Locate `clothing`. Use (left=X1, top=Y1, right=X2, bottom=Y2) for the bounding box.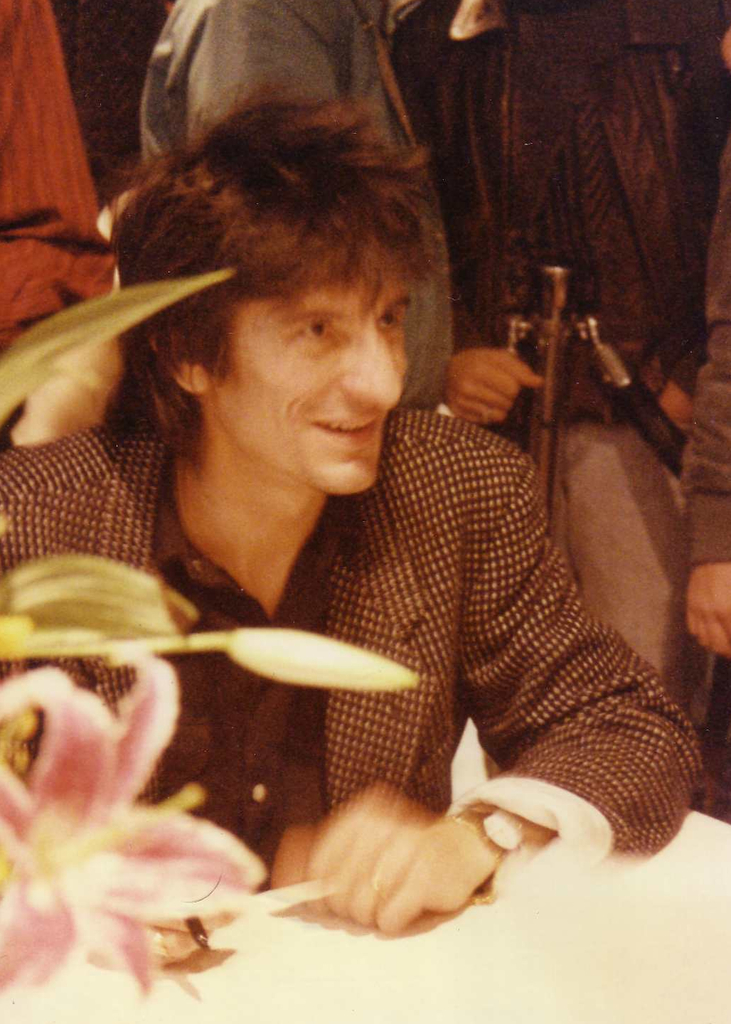
(left=95, top=255, right=681, bottom=986).
